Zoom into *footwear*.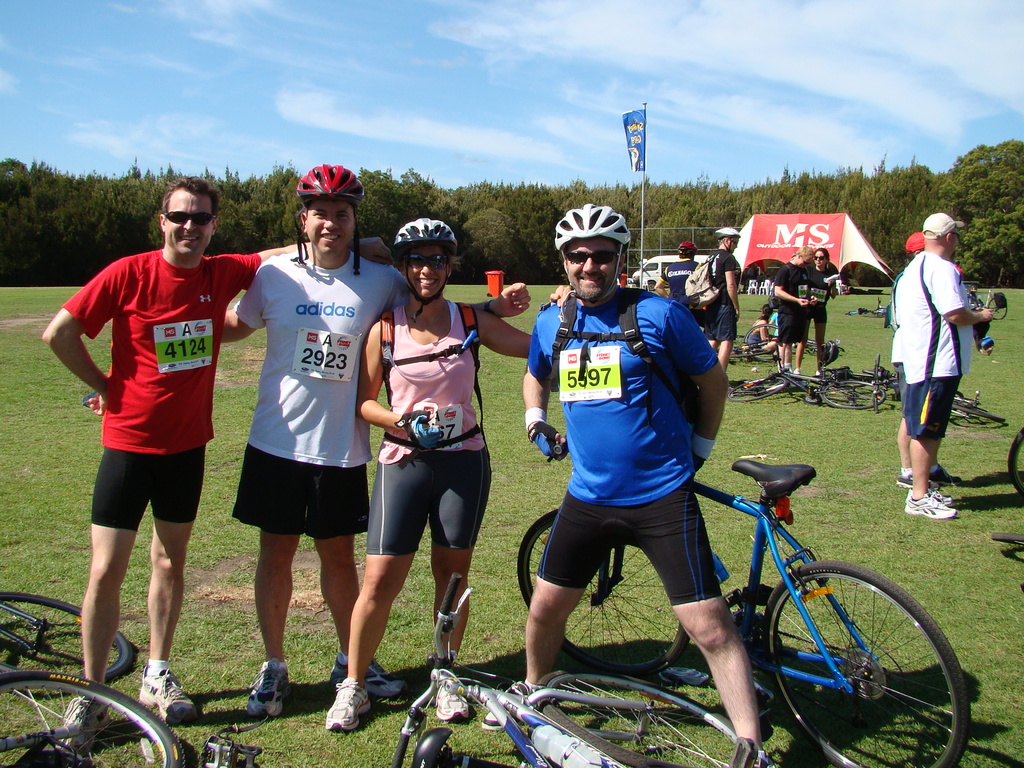
Zoom target: (left=337, top=657, right=406, bottom=694).
